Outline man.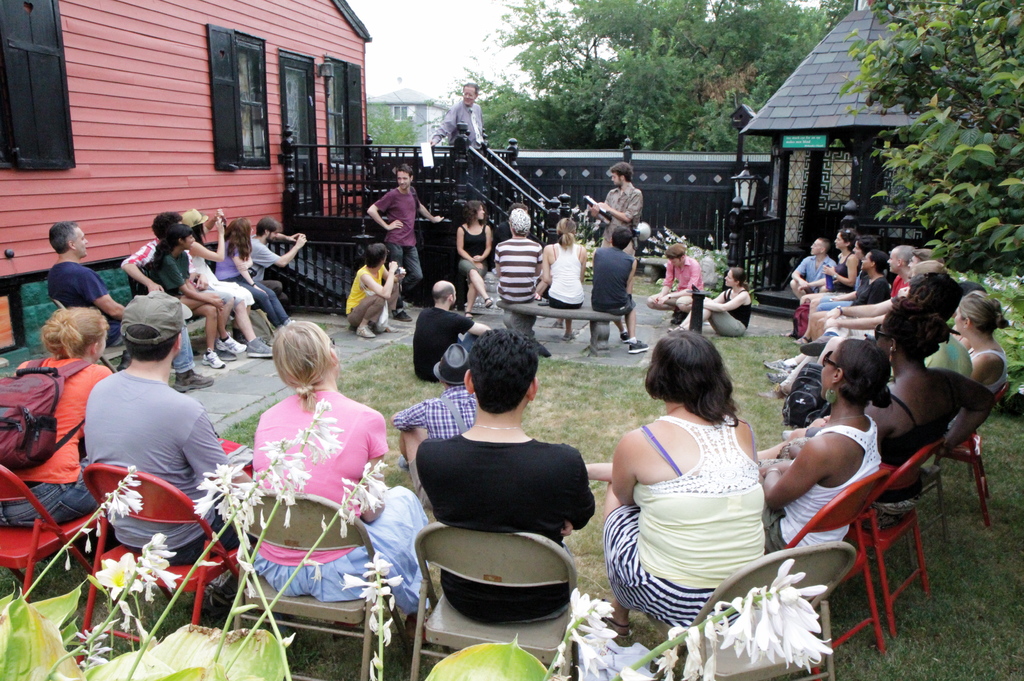
Outline: x1=586 y1=220 x2=649 y2=356.
